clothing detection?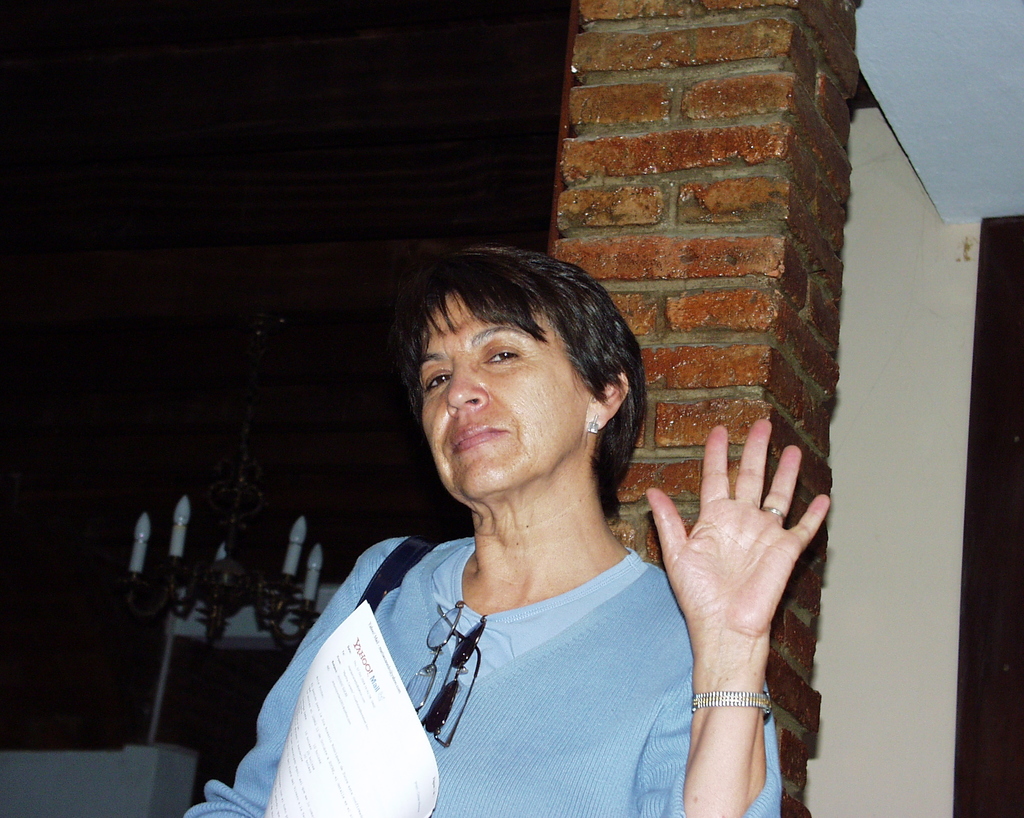
[184,535,790,817]
